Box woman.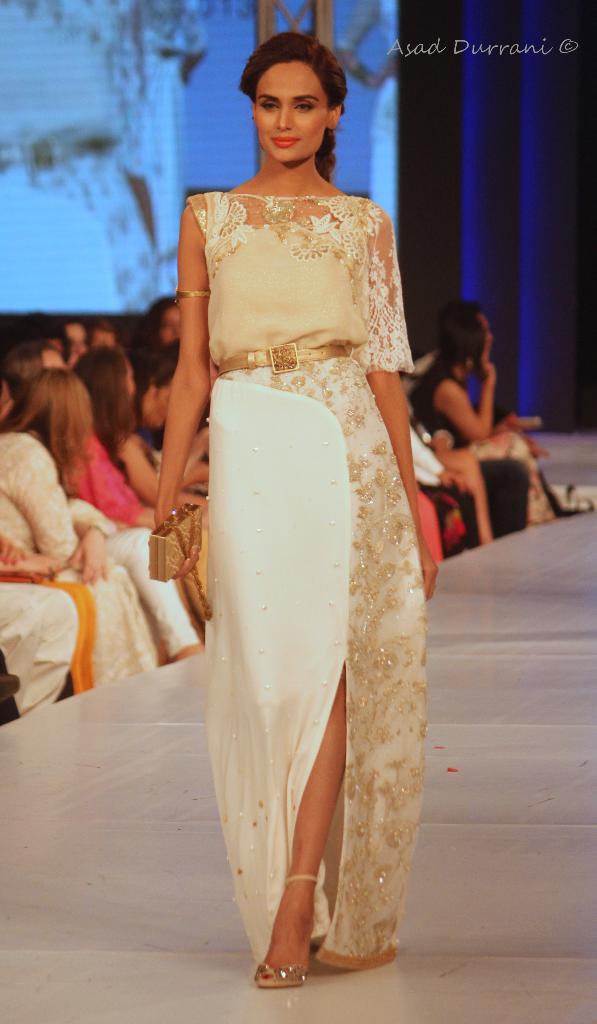
Rect(76, 332, 219, 639).
